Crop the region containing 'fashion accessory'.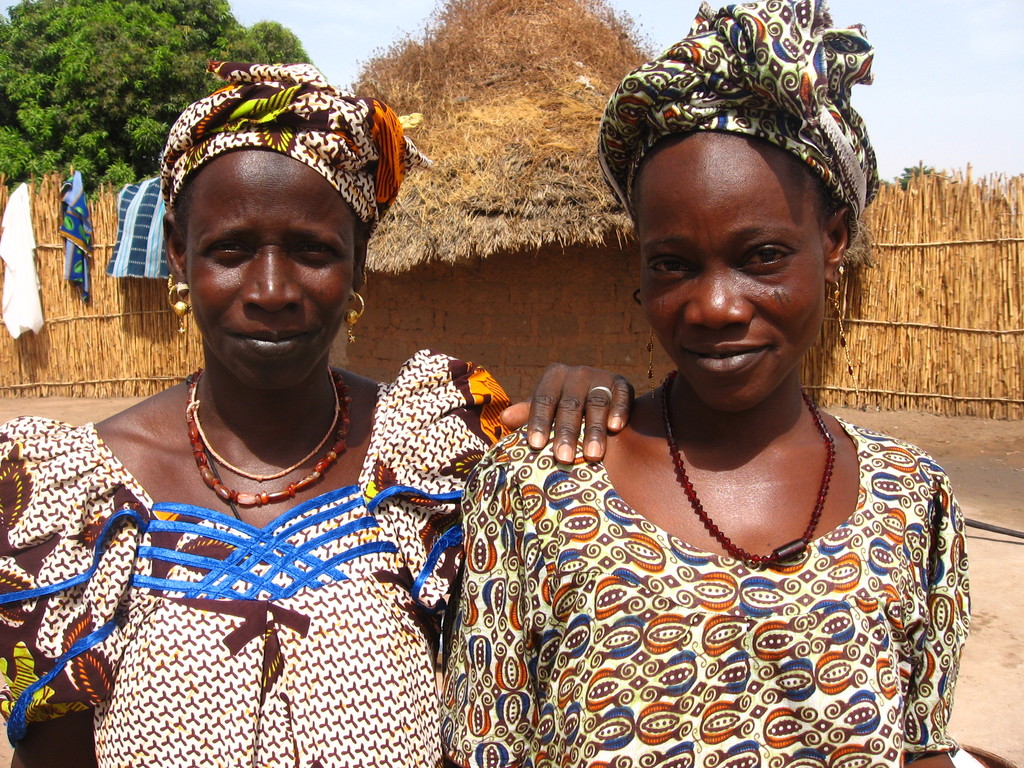
Crop region: x1=166 y1=271 x2=192 y2=335.
